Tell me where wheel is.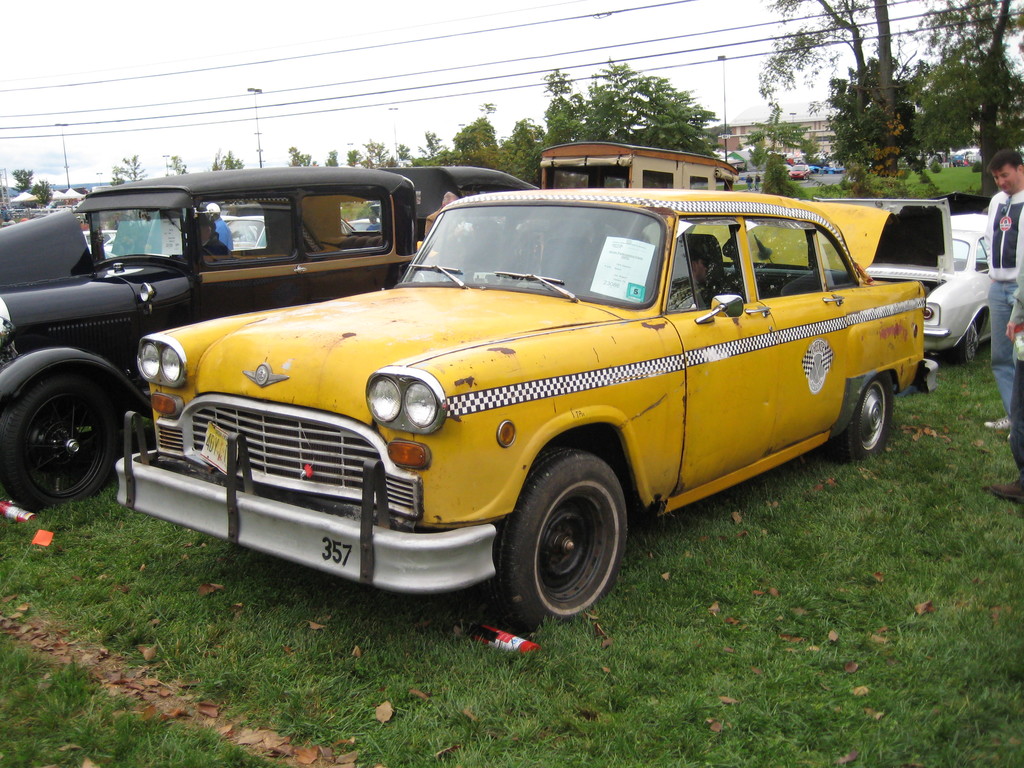
wheel is at bbox=(1, 368, 120, 513).
